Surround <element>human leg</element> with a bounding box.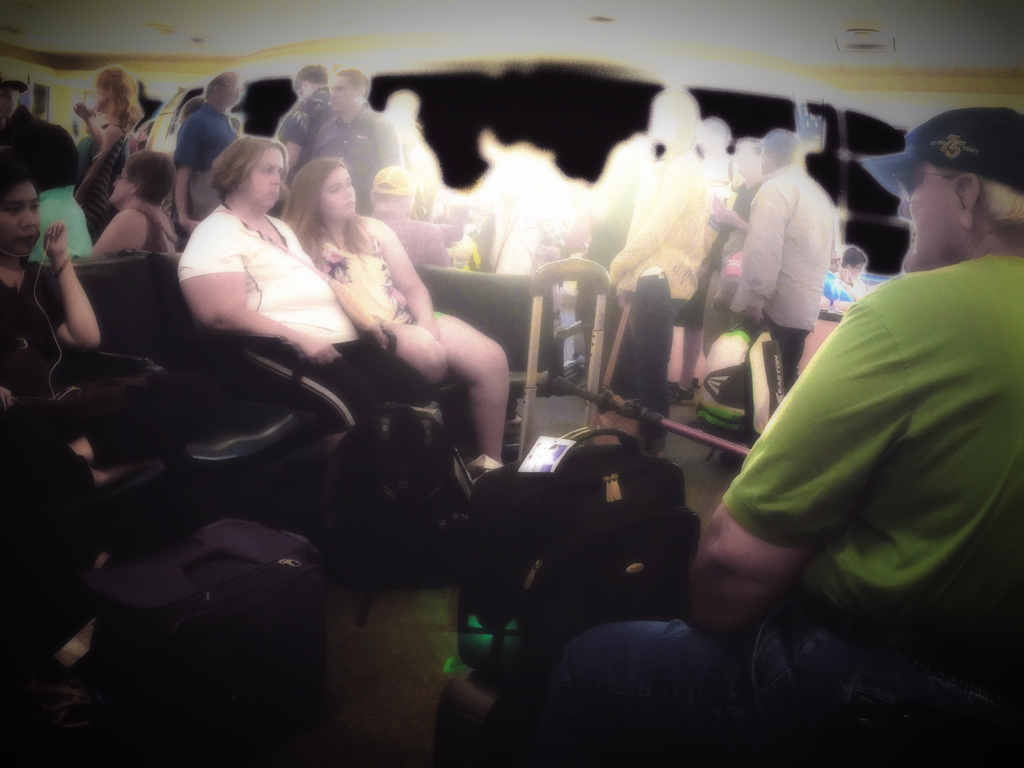
[335, 336, 432, 406].
